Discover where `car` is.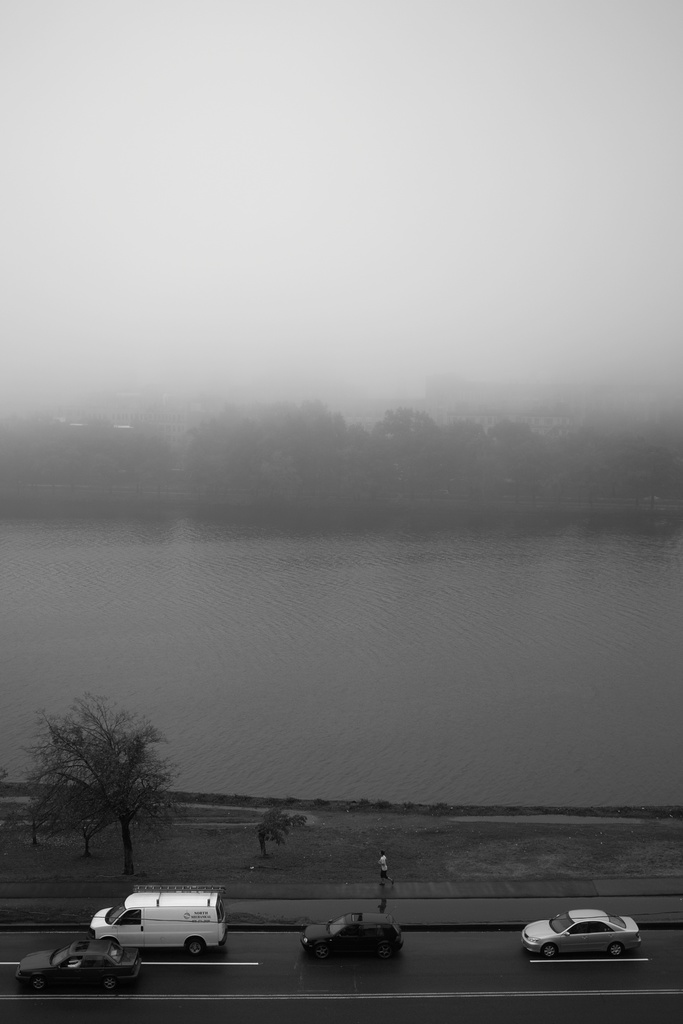
Discovered at (303, 909, 403, 959).
